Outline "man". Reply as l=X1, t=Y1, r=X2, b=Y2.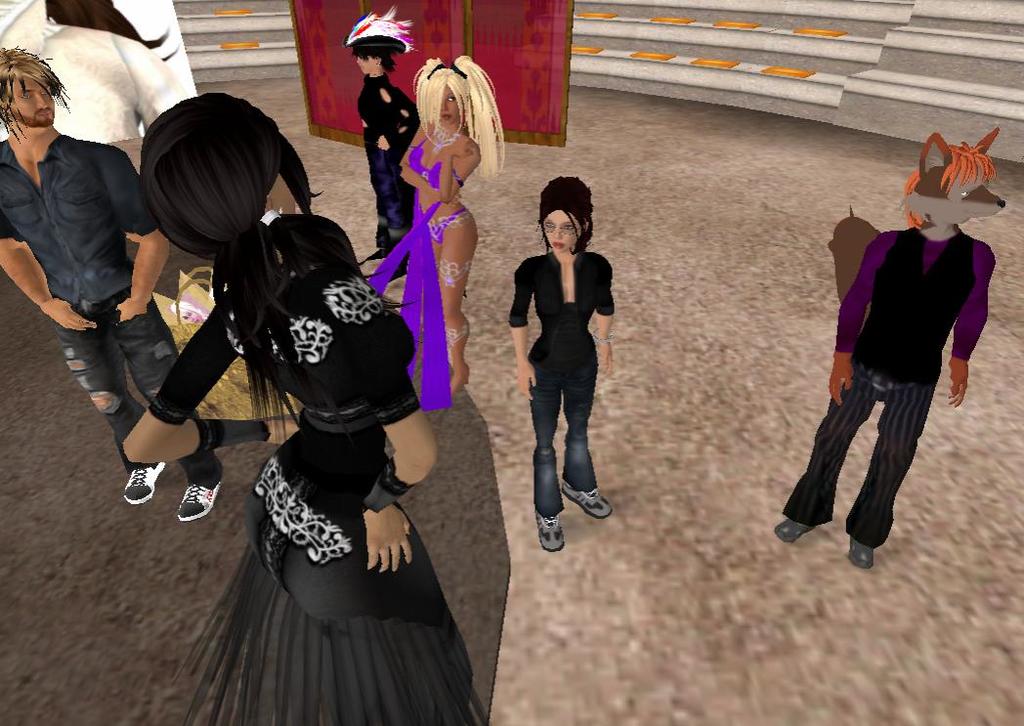
l=791, t=168, r=977, b=561.
